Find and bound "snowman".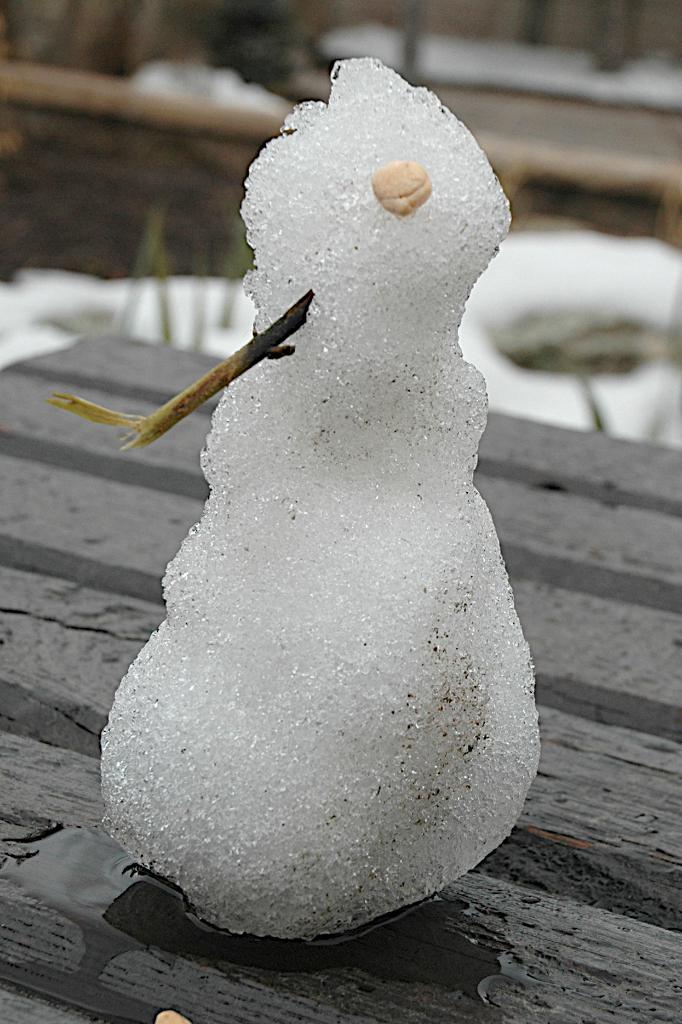
Bound: {"x1": 84, "y1": 46, "x2": 573, "y2": 993}.
